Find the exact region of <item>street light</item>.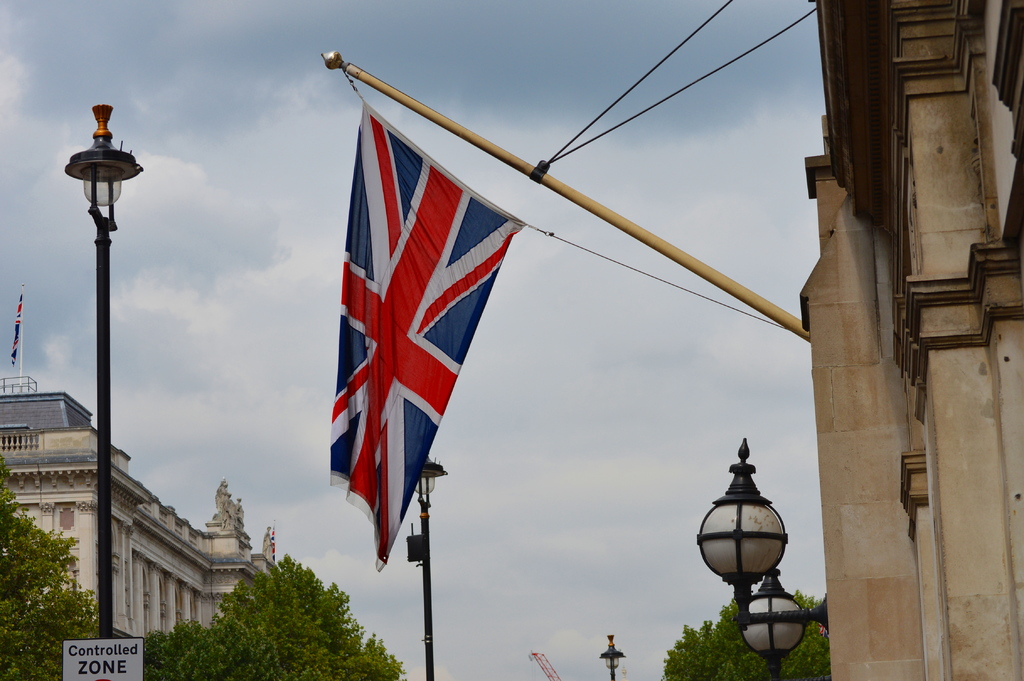
Exact region: Rect(407, 456, 449, 680).
